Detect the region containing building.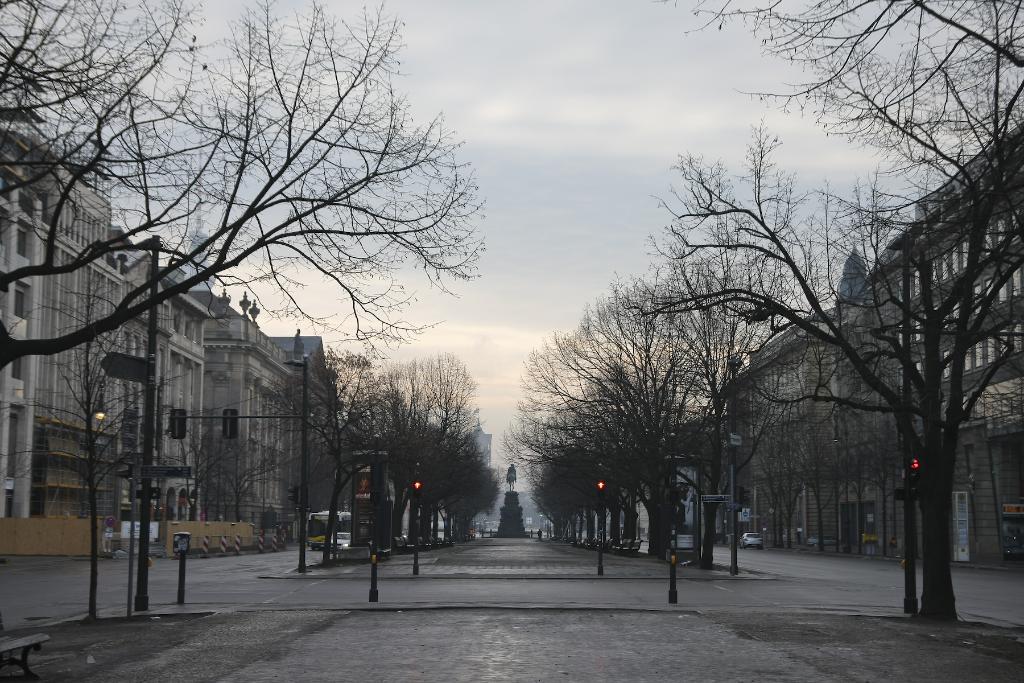
<bbox>708, 111, 1023, 584</bbox>.
